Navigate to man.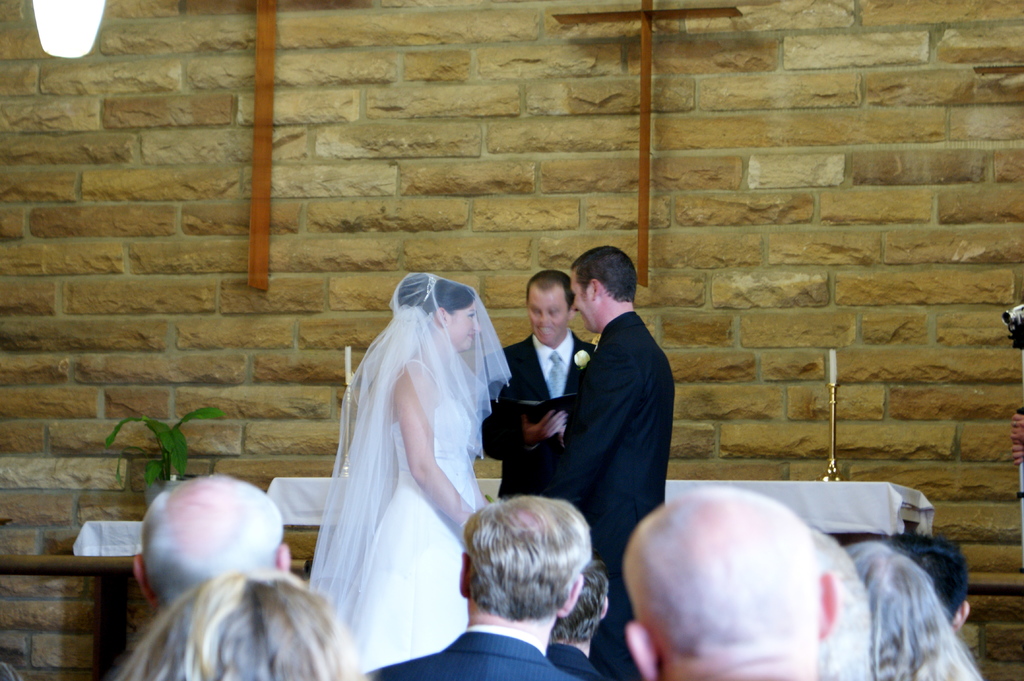
Navigation target: x1=546, y1=558, x2=609, y2=680.
